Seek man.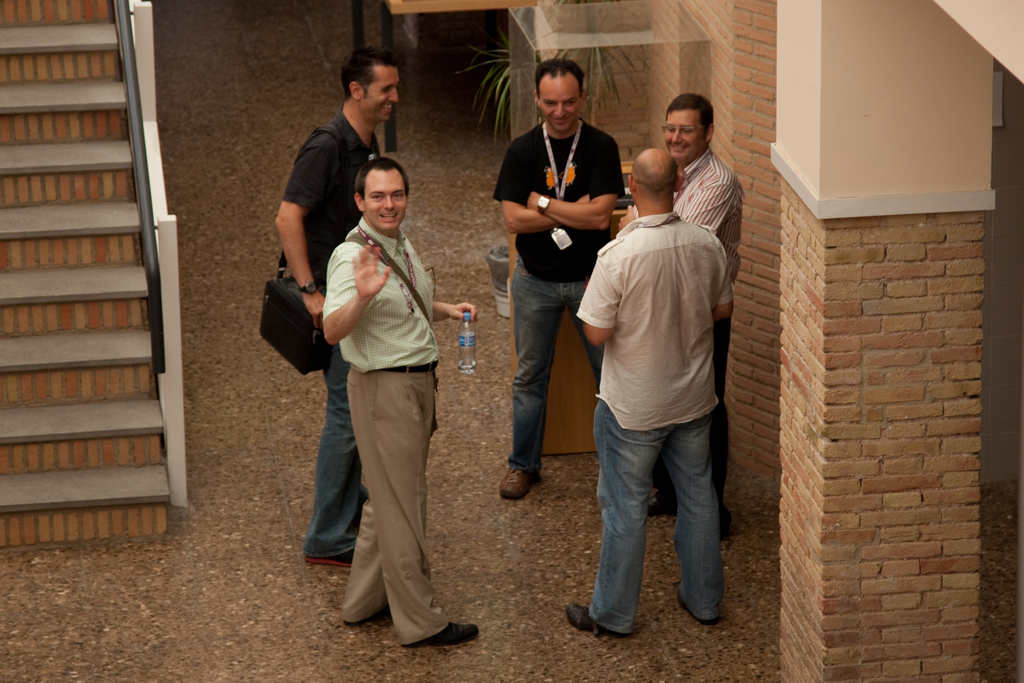
crop(490, 58, 623, 498).
